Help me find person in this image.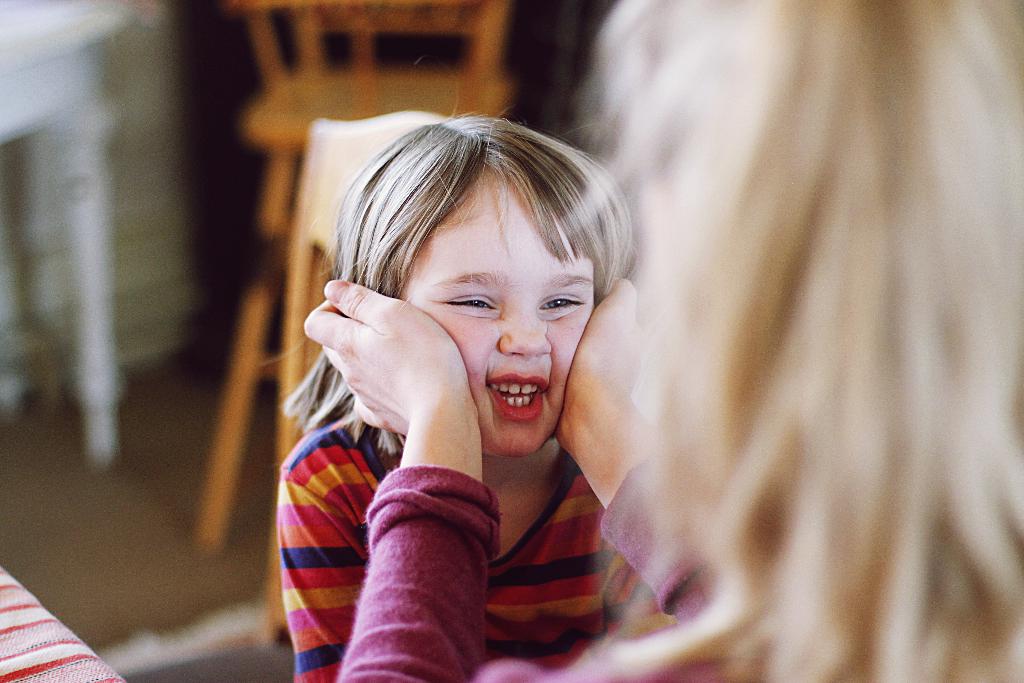
Found it: x1=339, y1=0, x2=1023, y2=682.
